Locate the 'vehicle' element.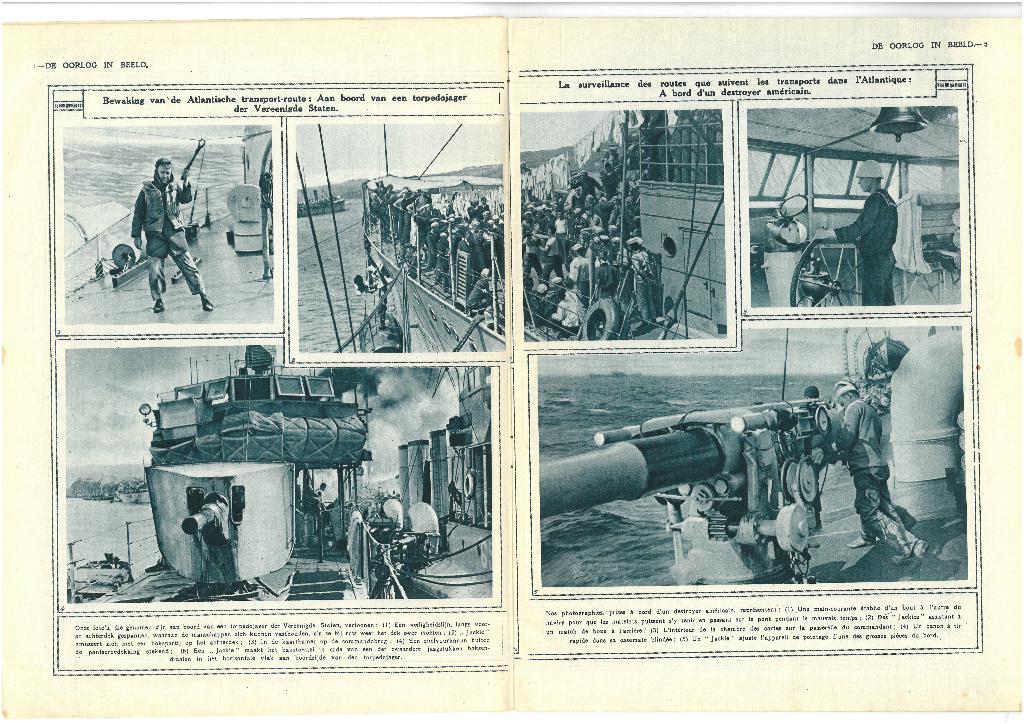
Element bbox: <box>527,367,933,595</box>.
